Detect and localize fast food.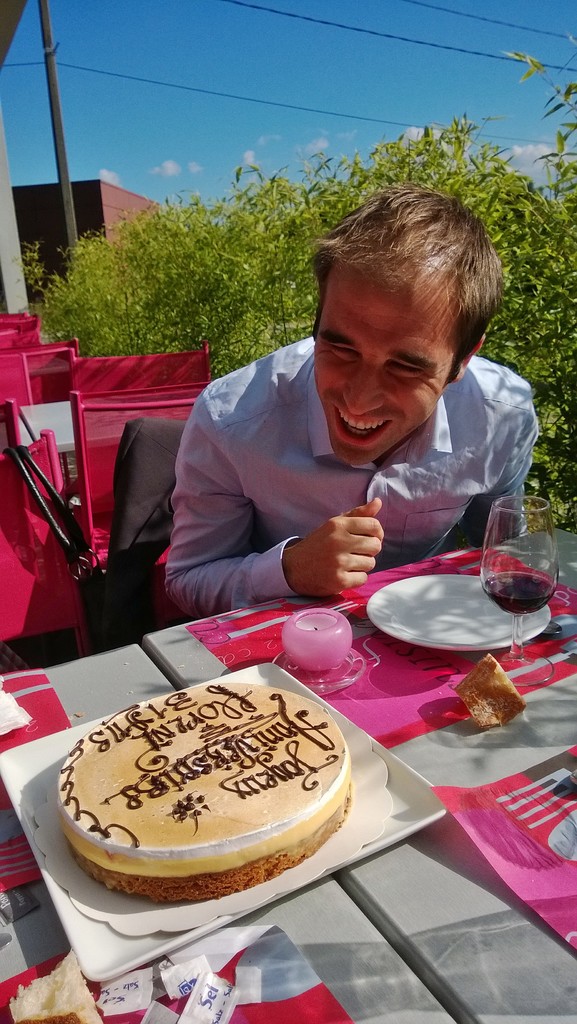
Localized at 458:652:523:728.
